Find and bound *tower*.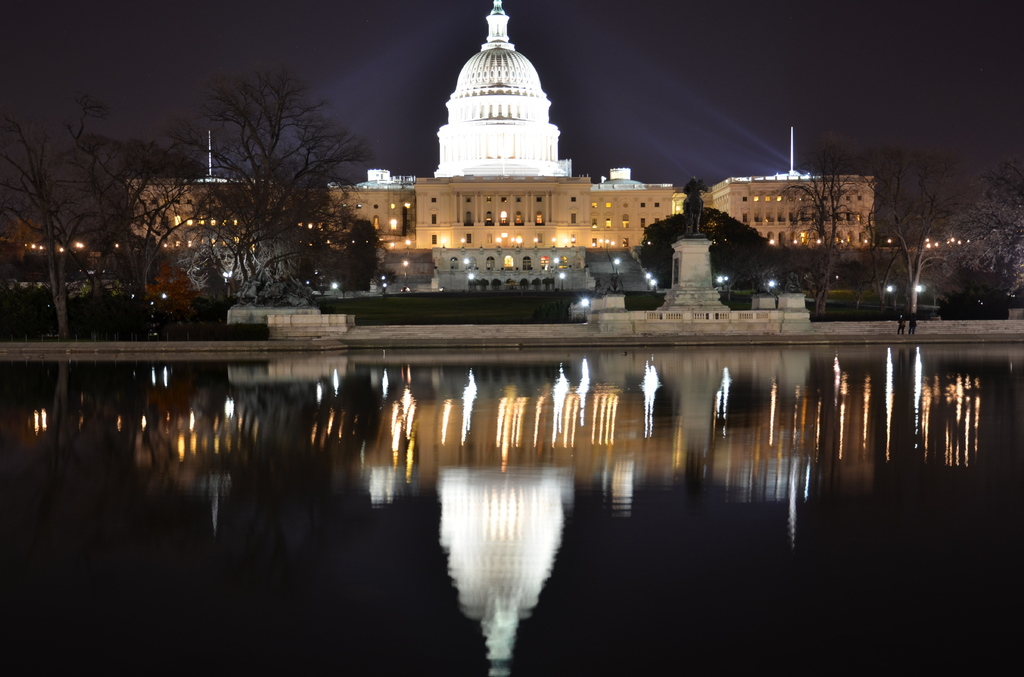
Bound: 435,0,566,179.
